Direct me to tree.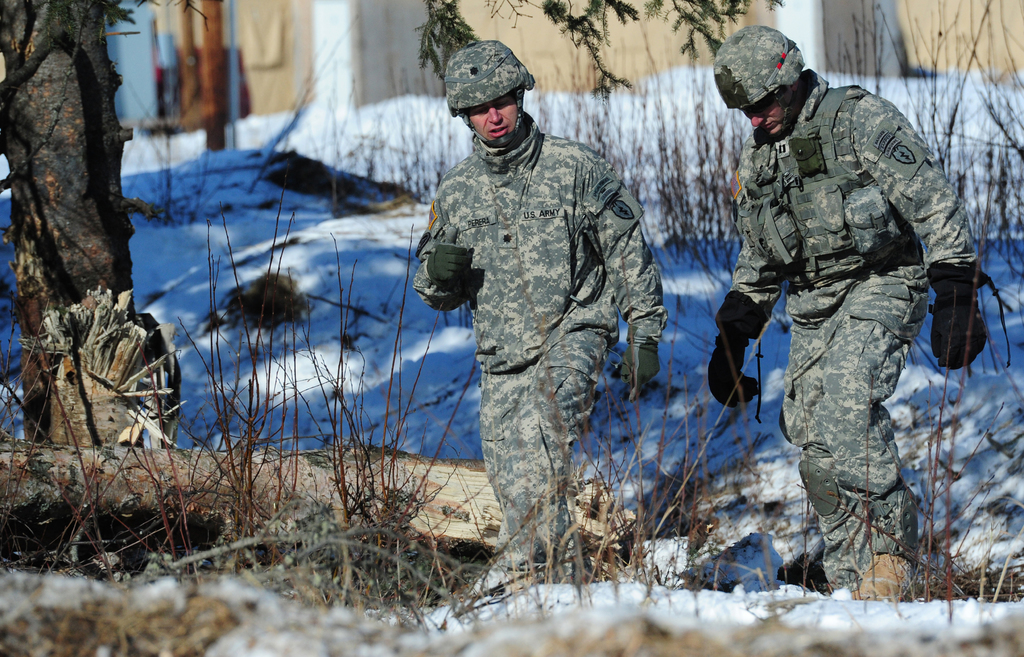
Direction: 1,7,209,421.
